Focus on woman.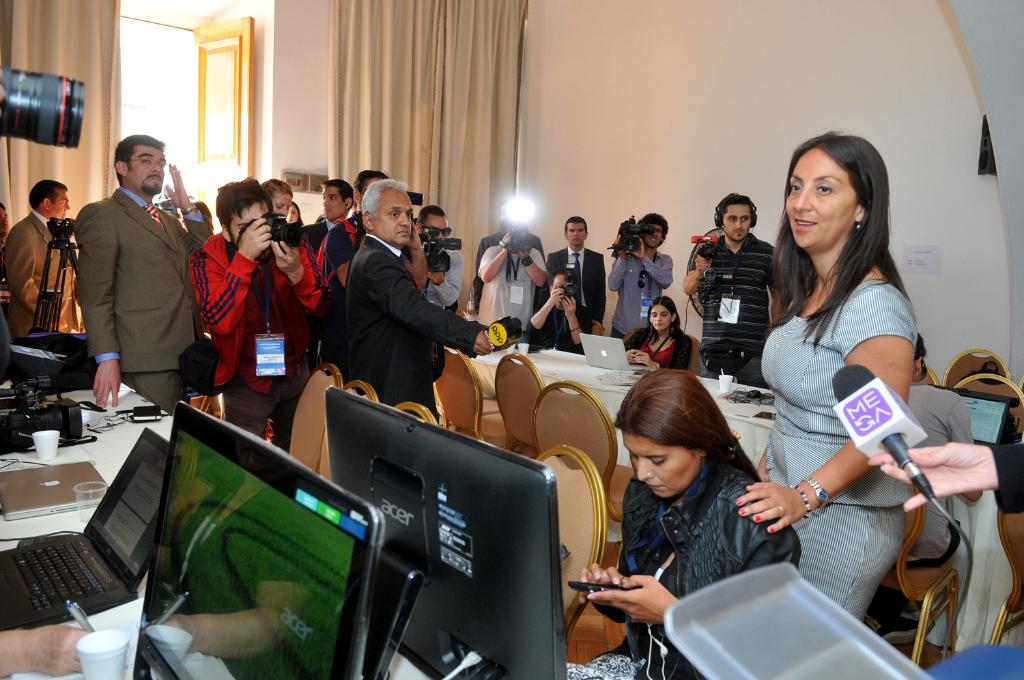
Focused at <box>600,361,822,645</box>.
